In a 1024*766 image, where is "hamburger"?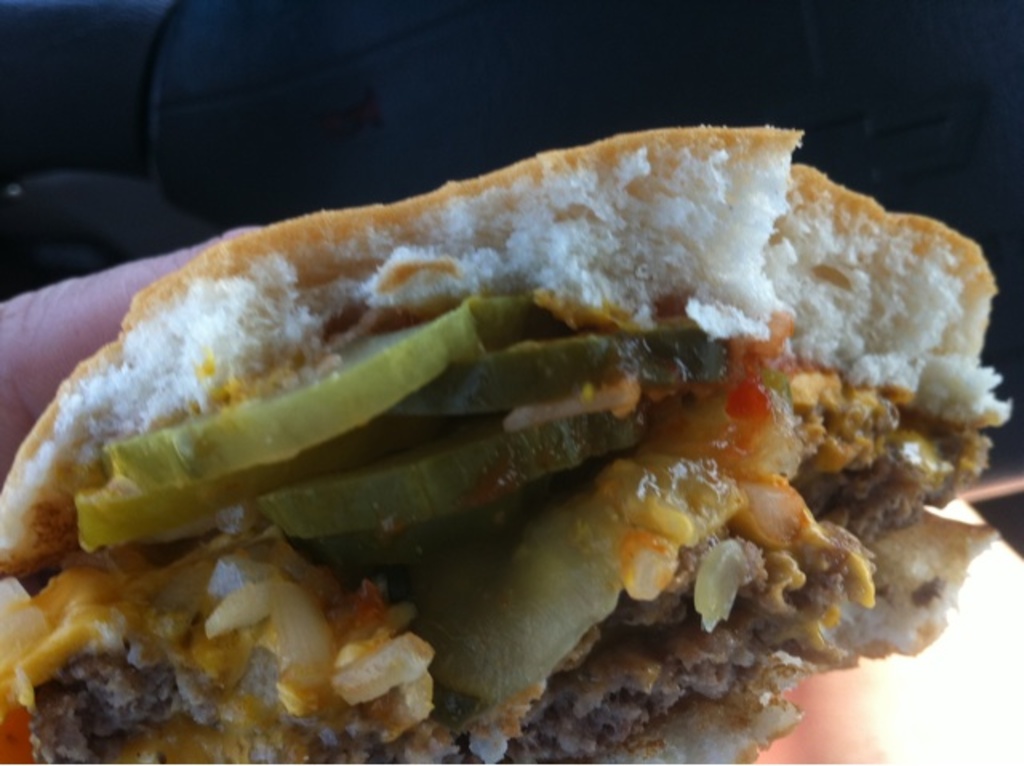
box=[0, 125, 1016, 764].
